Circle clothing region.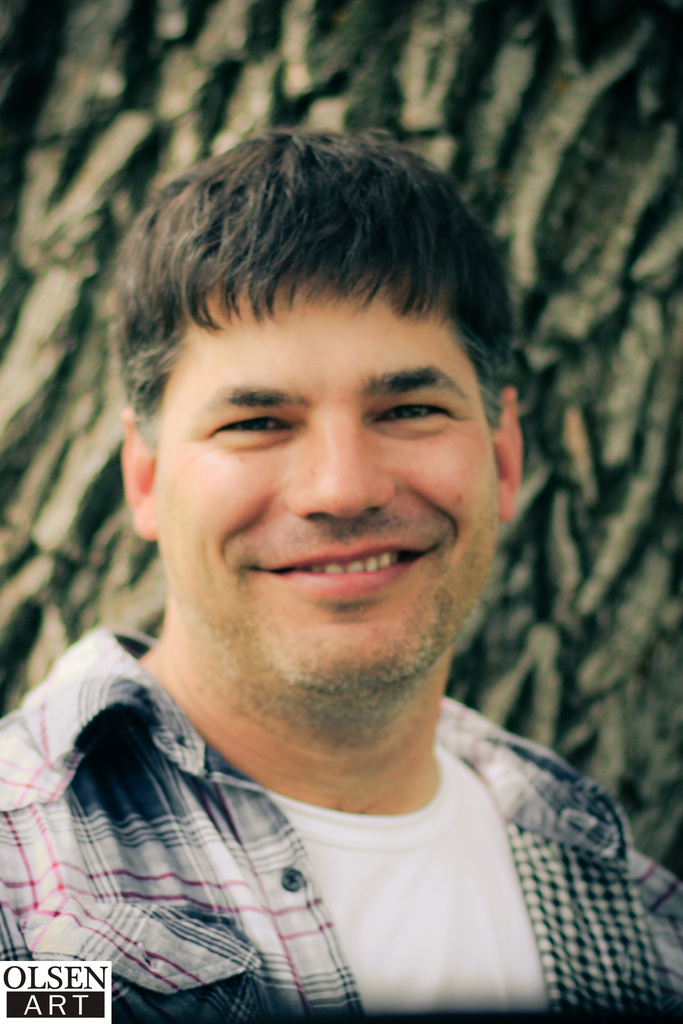
Region: 1, 664, 537, 1005.
